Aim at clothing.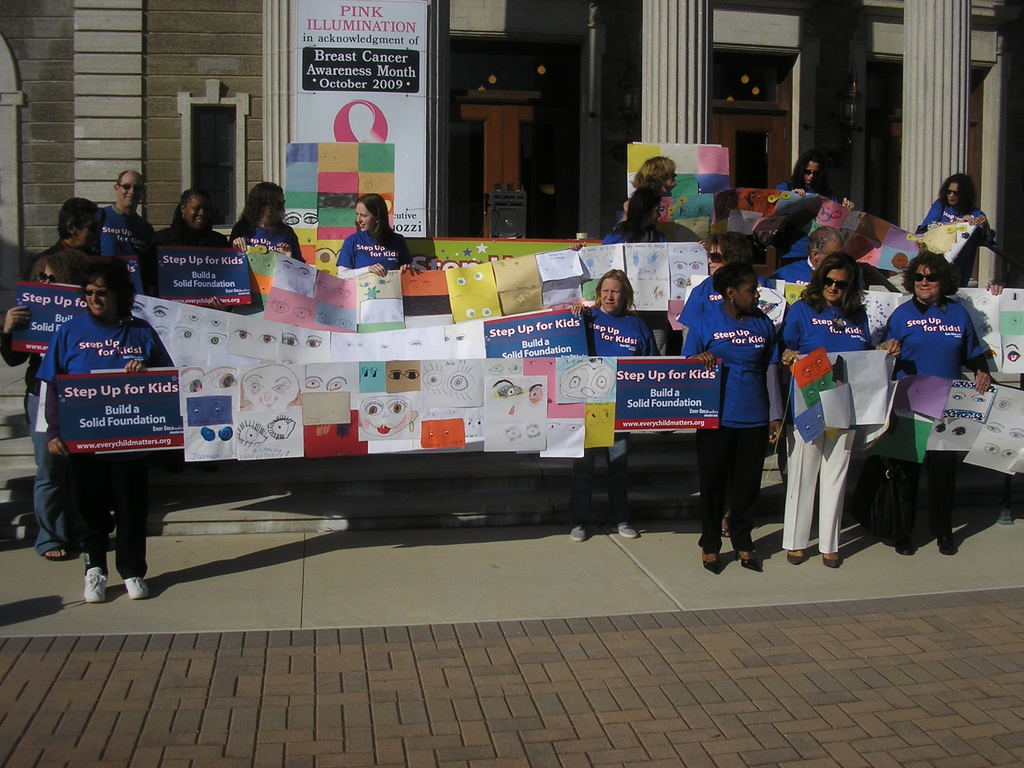
Aimed at 40 306 153 577.
